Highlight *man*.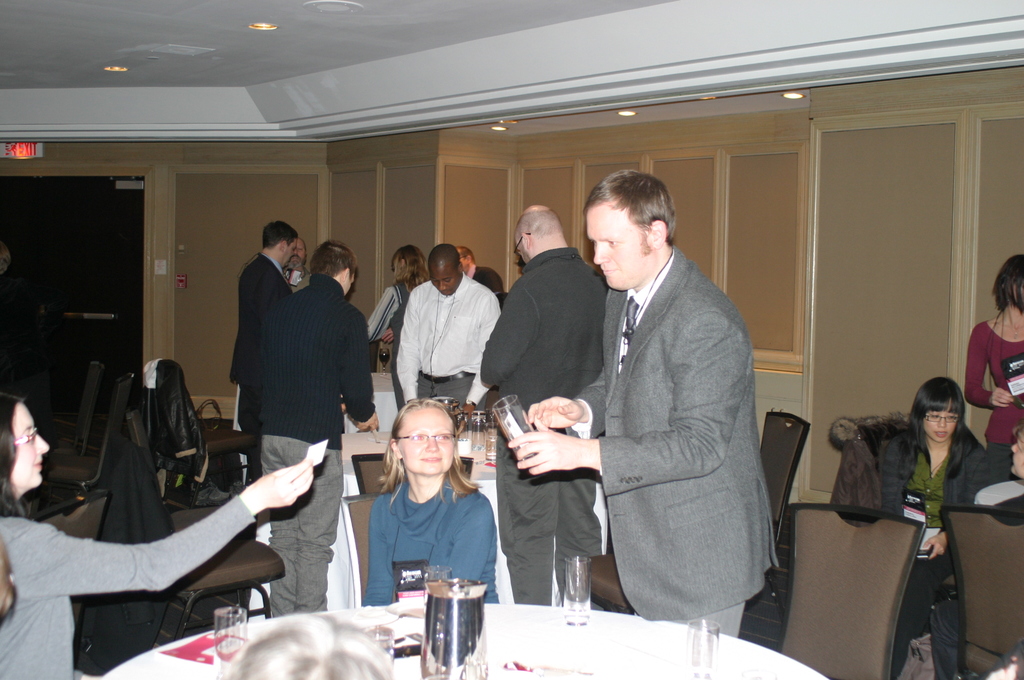
Highlighted region: (394,241,497,426).
